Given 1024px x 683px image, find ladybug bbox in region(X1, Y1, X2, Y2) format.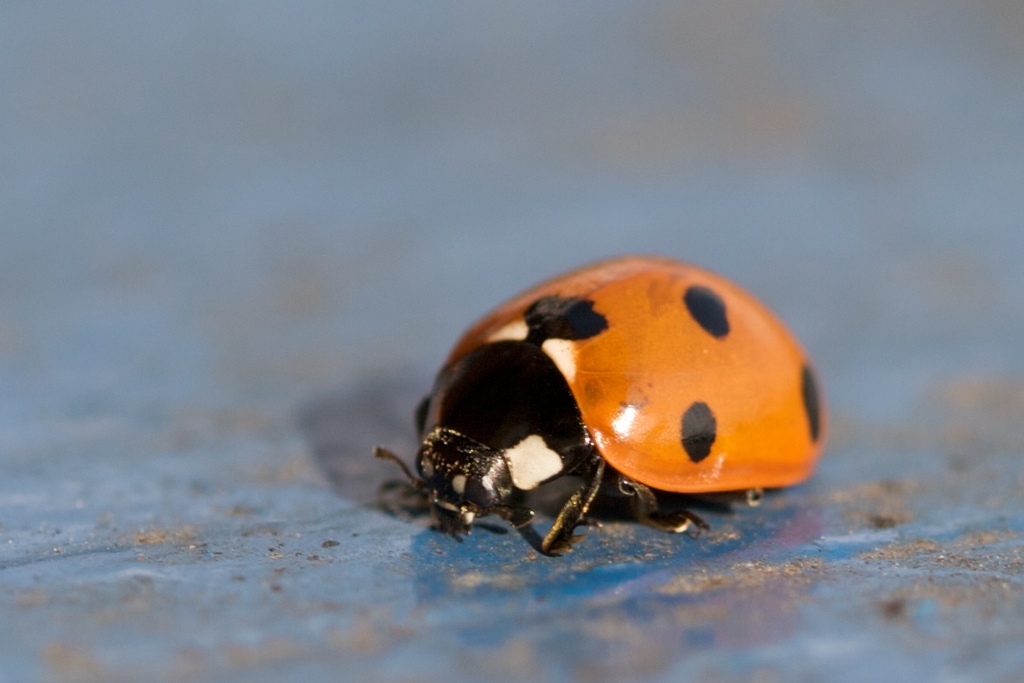
region(376, 251, 834, 560).
